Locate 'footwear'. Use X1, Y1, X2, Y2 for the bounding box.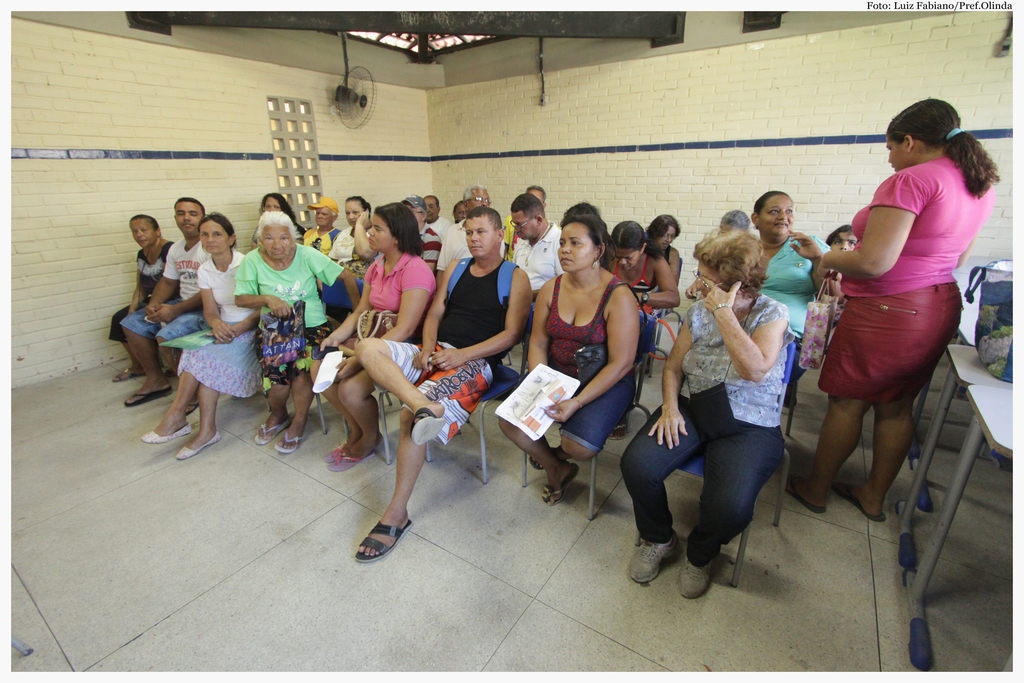
143, 410, 191, 444.
